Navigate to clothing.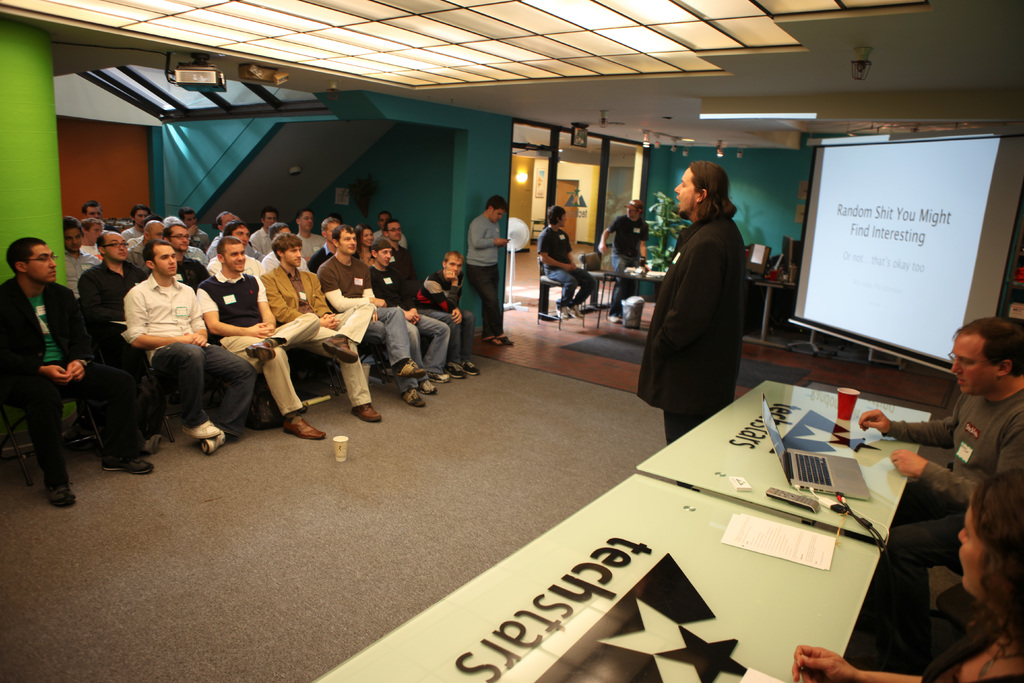
Navigation target: box(69, 247, 97, 291).
